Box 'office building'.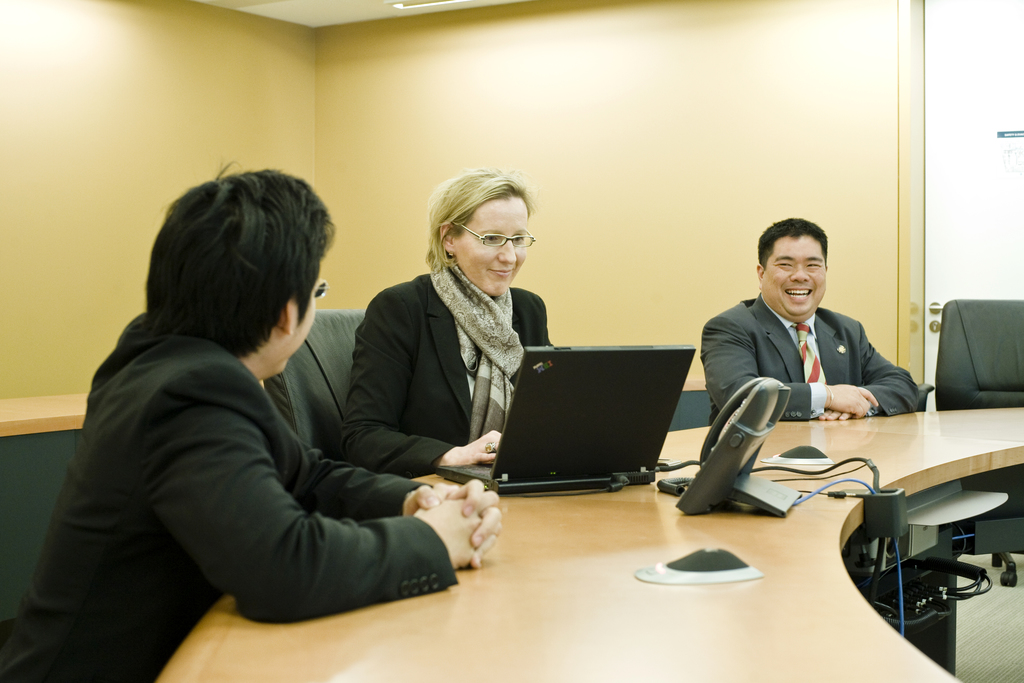
[0,81,914,657].
